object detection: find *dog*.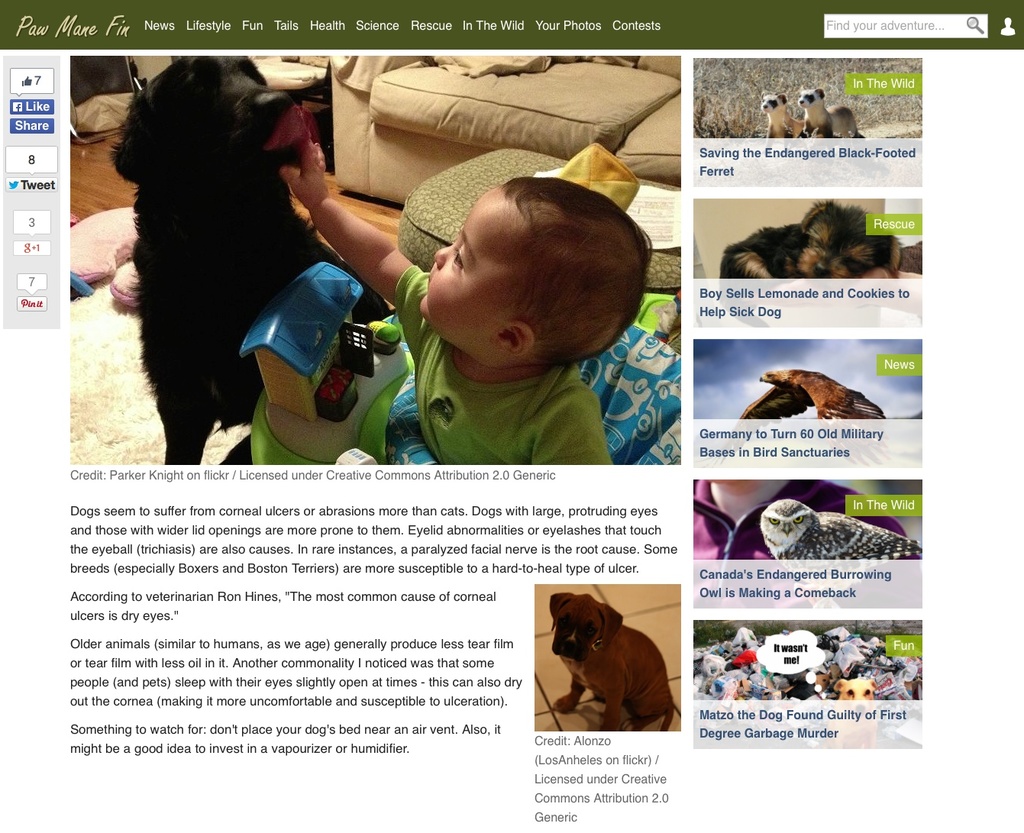
719/199/903/279.
